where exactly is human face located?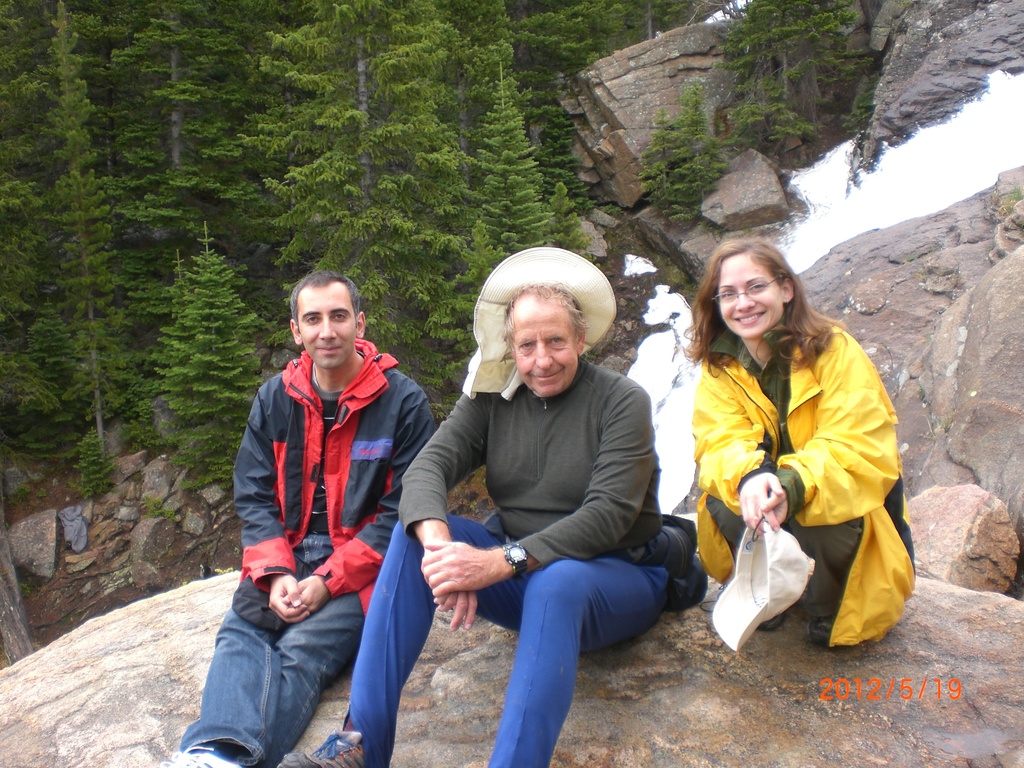
Its bounding box is 506,289,586,388.
